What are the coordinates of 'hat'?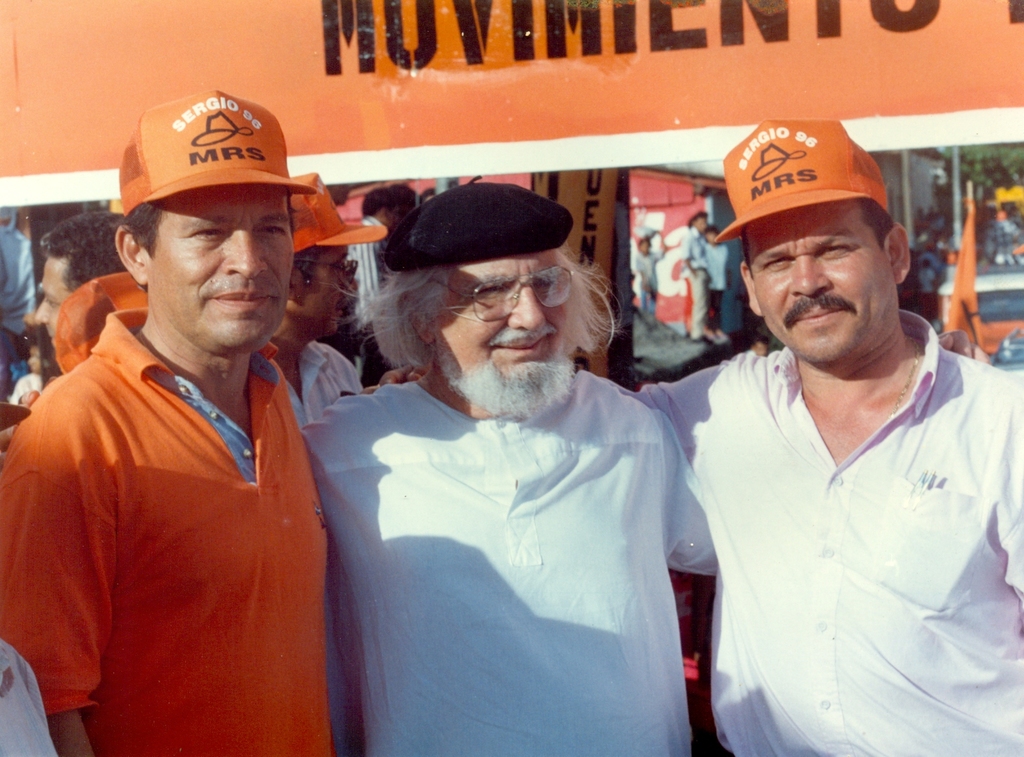
BBox(716, 118, 893, 245).
